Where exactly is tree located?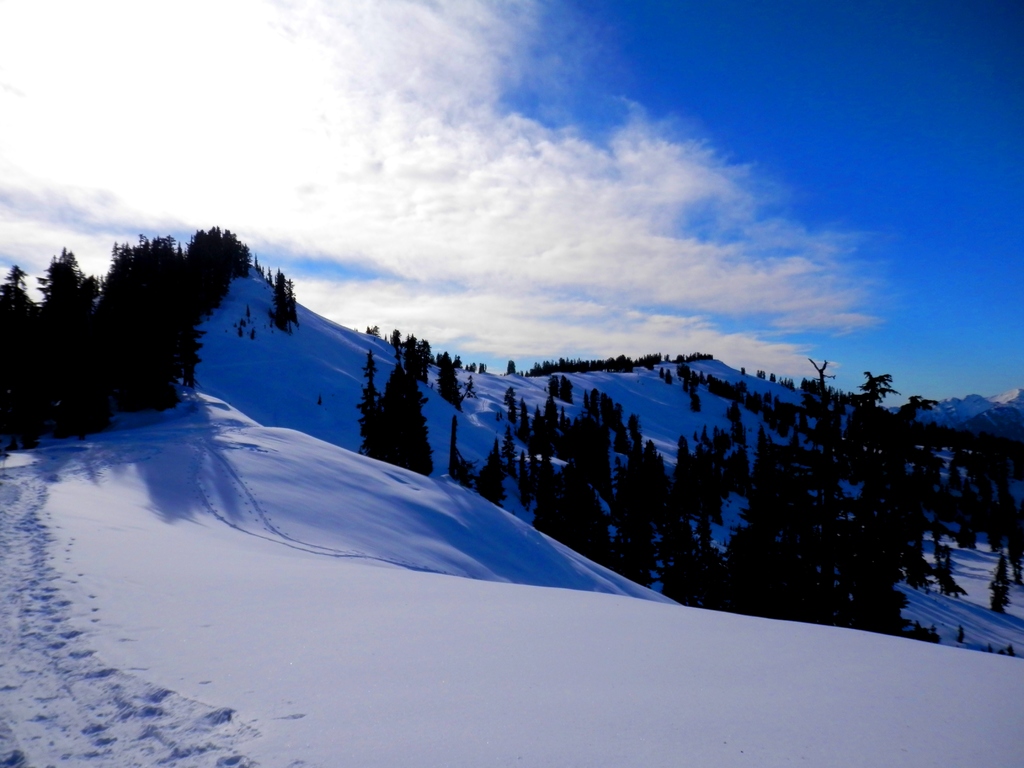
Its bounding box is bbox(858, 375, 899, 412).
